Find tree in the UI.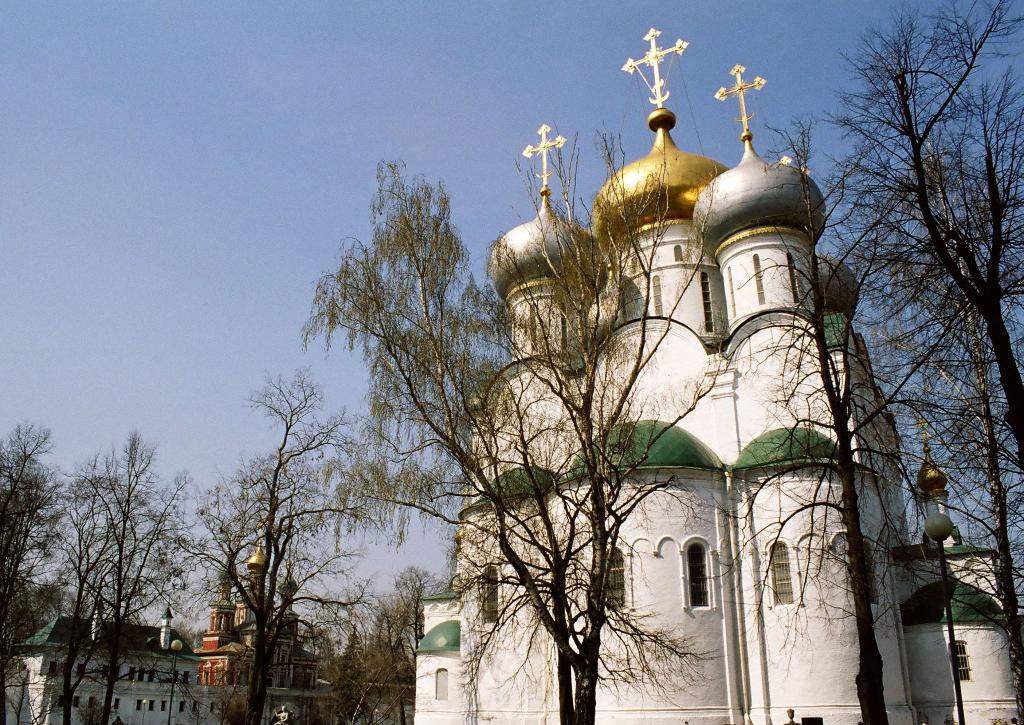
UI element at crop(42, 416, 182, 696).
